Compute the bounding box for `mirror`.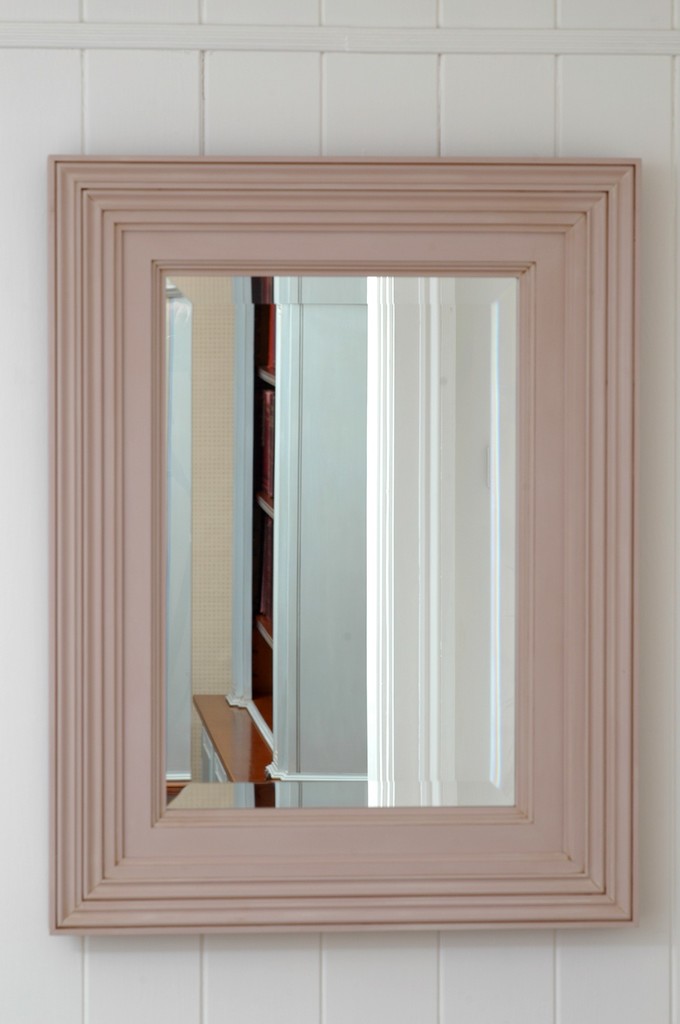
[left=163, top=275, right=516, bottom=807].
